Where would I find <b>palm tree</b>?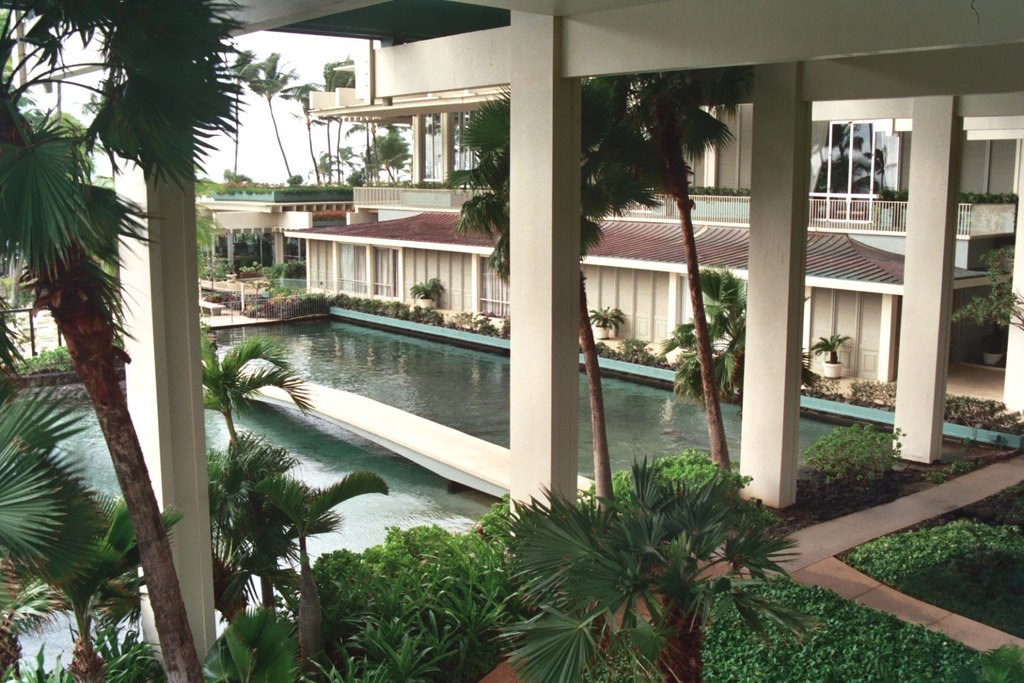
At 489 461 821 682.
